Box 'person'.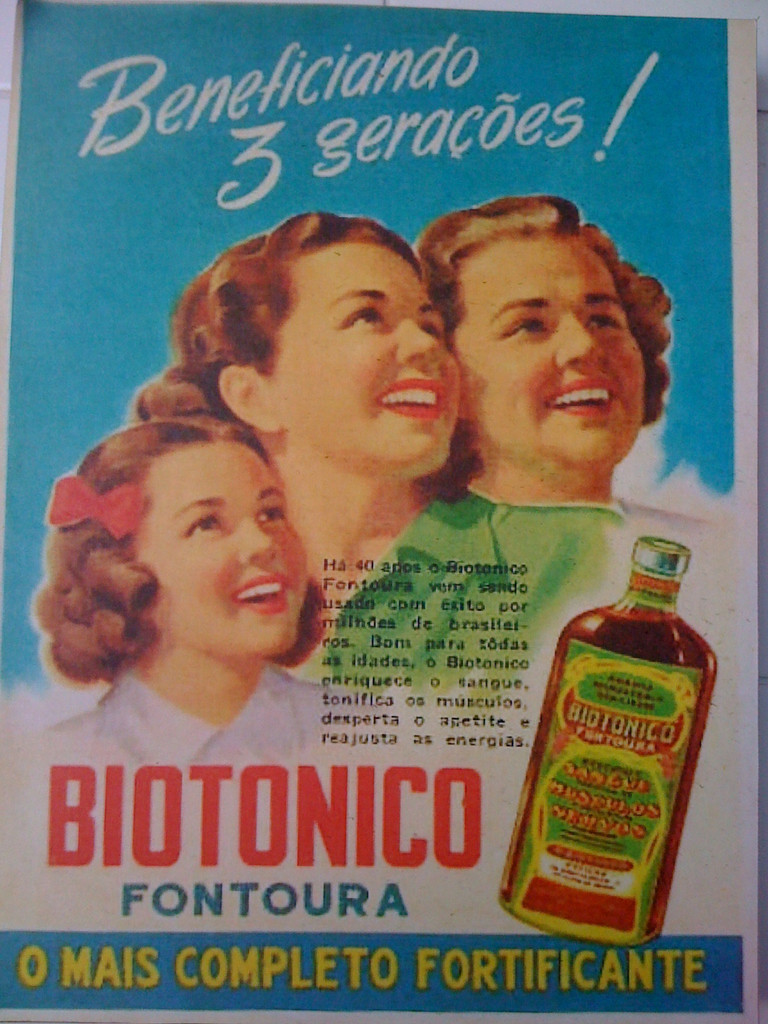
box(413, 188, 740, 638).
